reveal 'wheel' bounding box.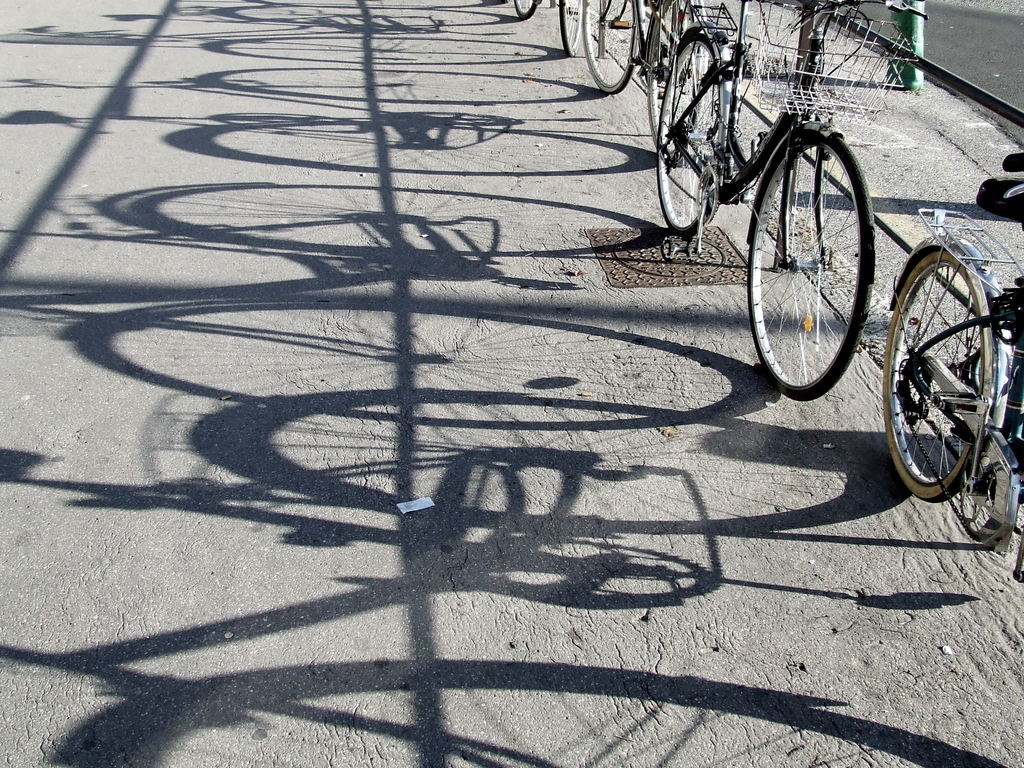
Revealed: 506:0:547:19.
